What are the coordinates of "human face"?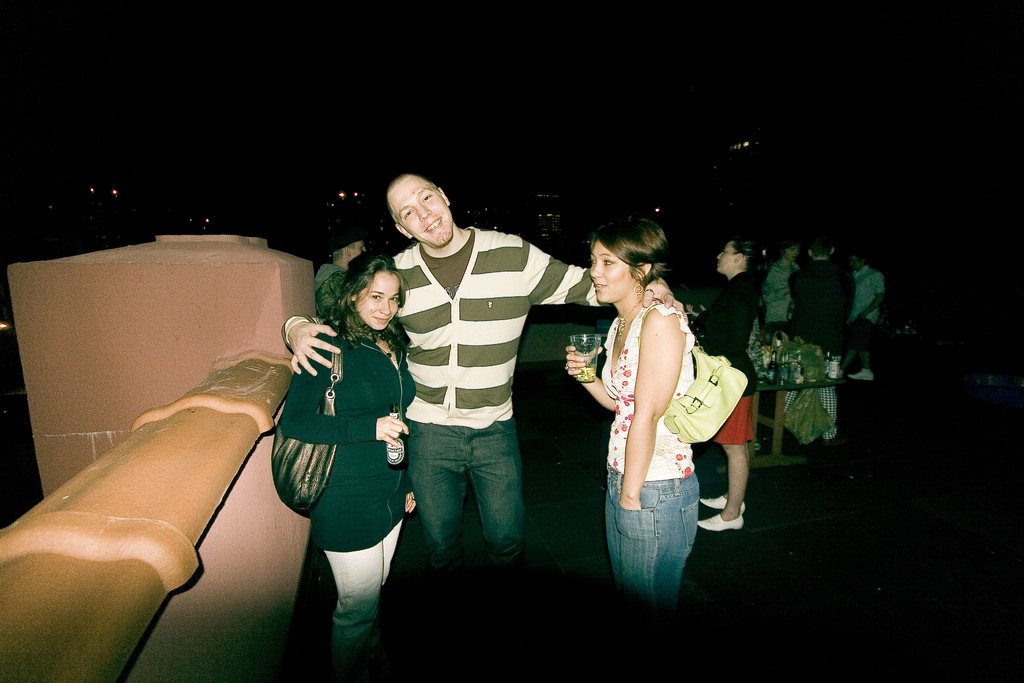
<region>360, 265, 406, 338</region>.
